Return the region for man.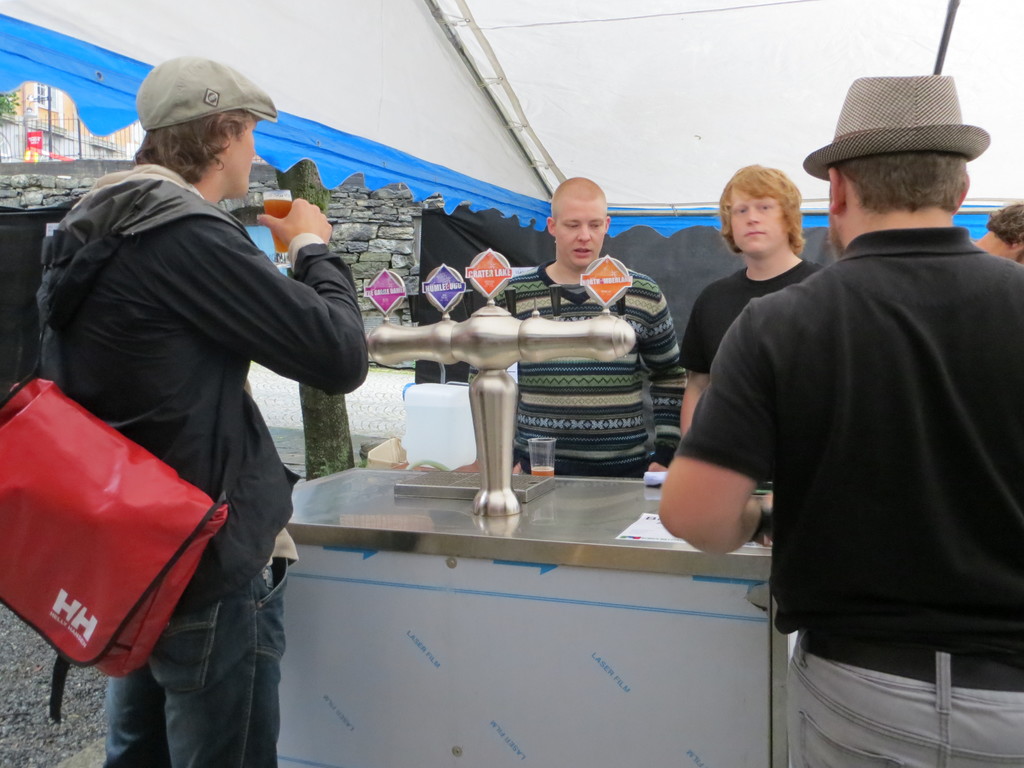
[461,177,687,480].
